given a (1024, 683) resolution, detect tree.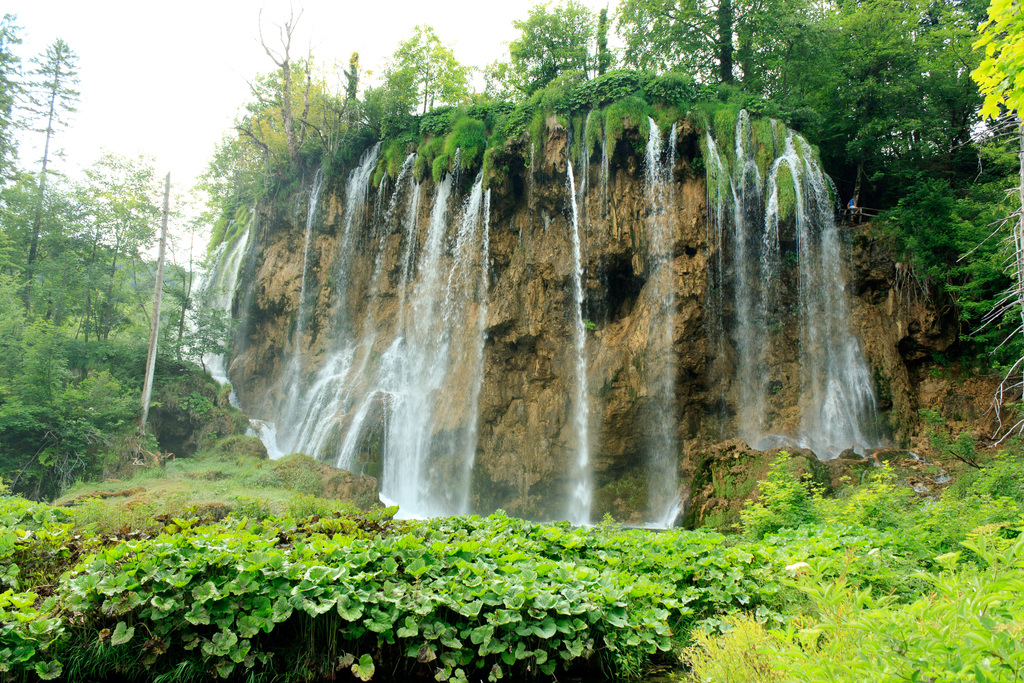
(left=355, top=2, right=478, bottom=142).
